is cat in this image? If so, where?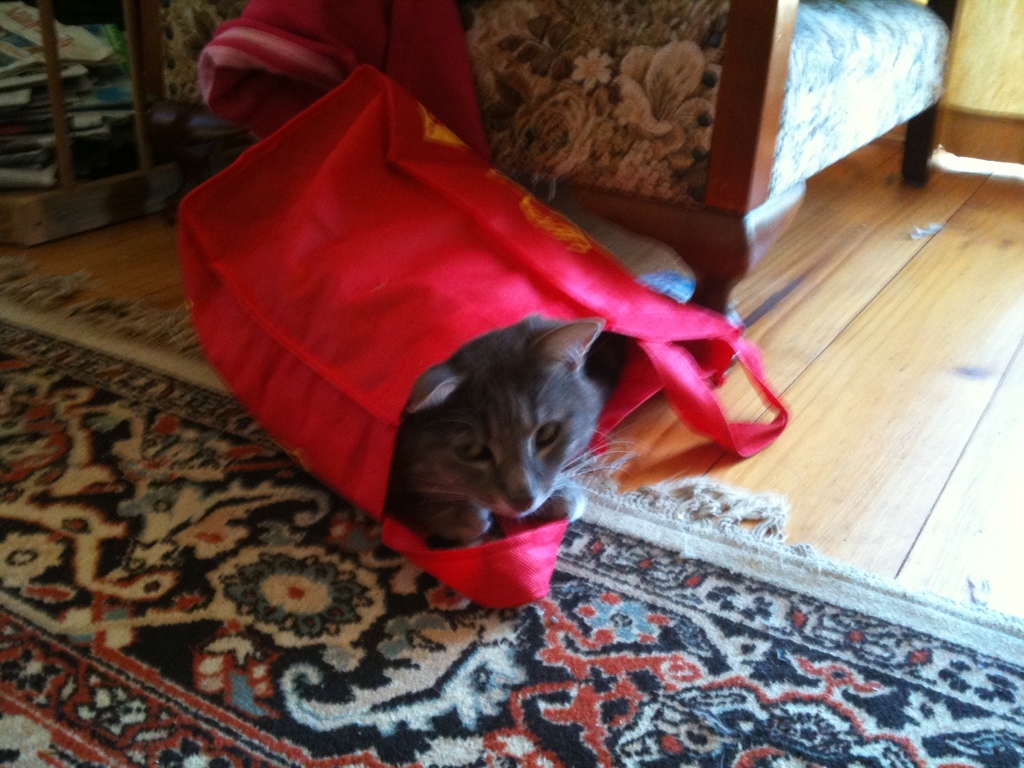
Yes, at select_region(394, 312, 631, 543).
